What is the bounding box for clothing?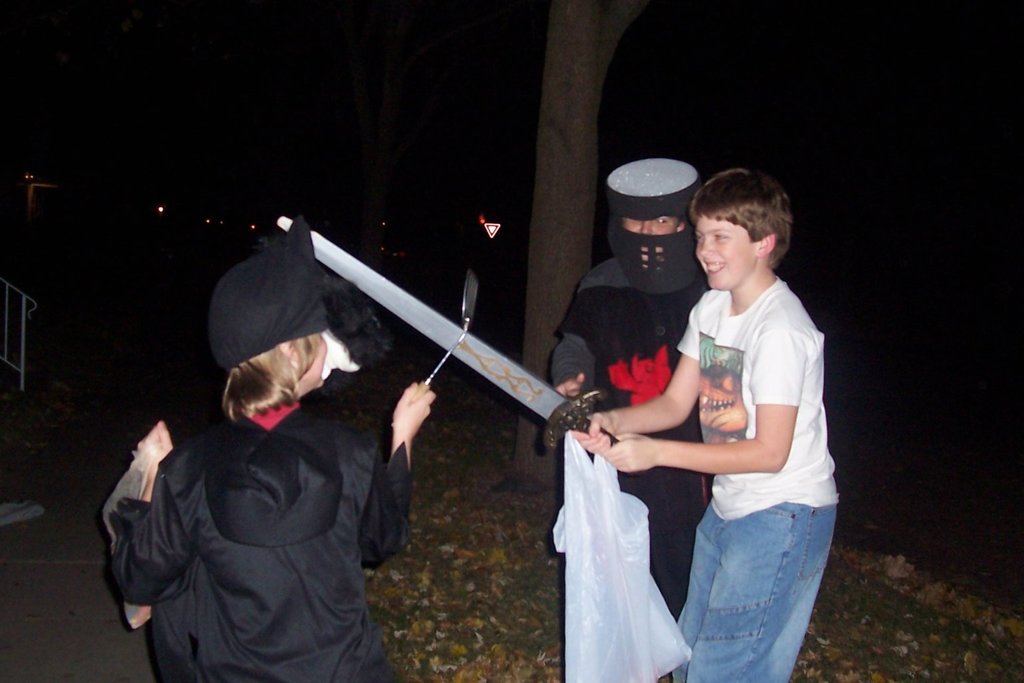
{"left": 563, "top": 164, "right": 711, "bottom": 626}.
